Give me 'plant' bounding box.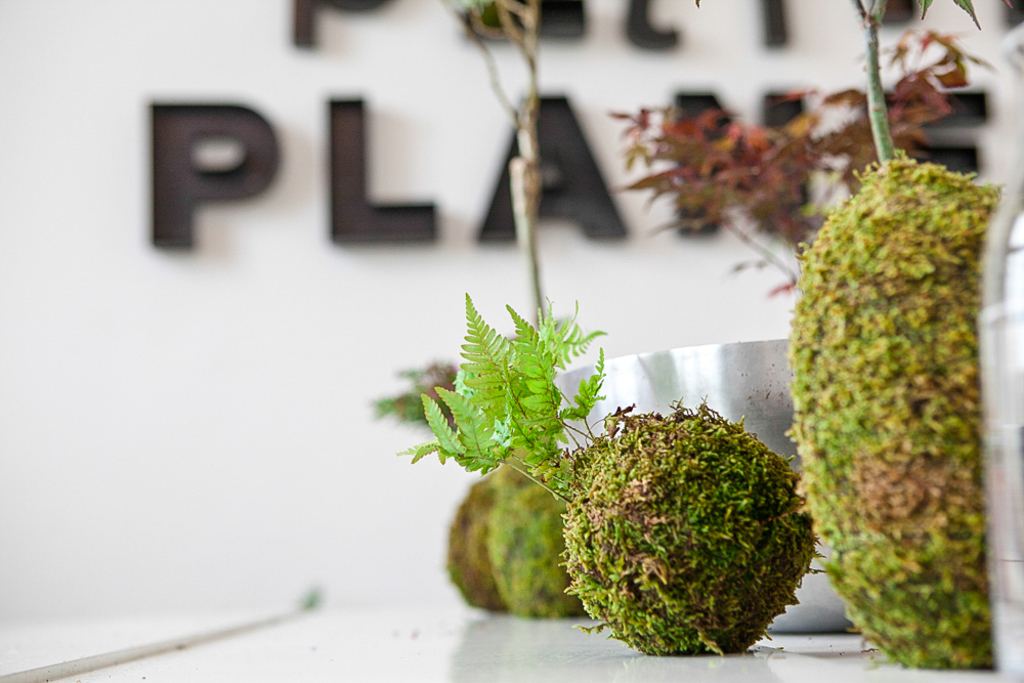
box=[544, 415, 805, 658].
